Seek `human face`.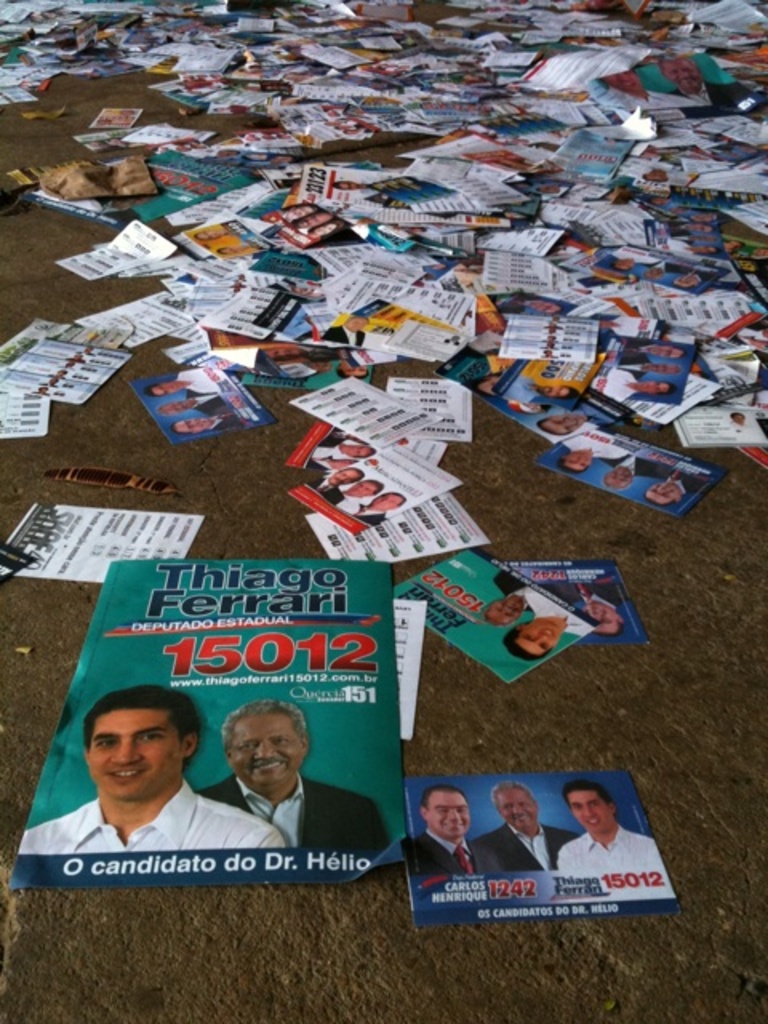
88,704,178,798.
